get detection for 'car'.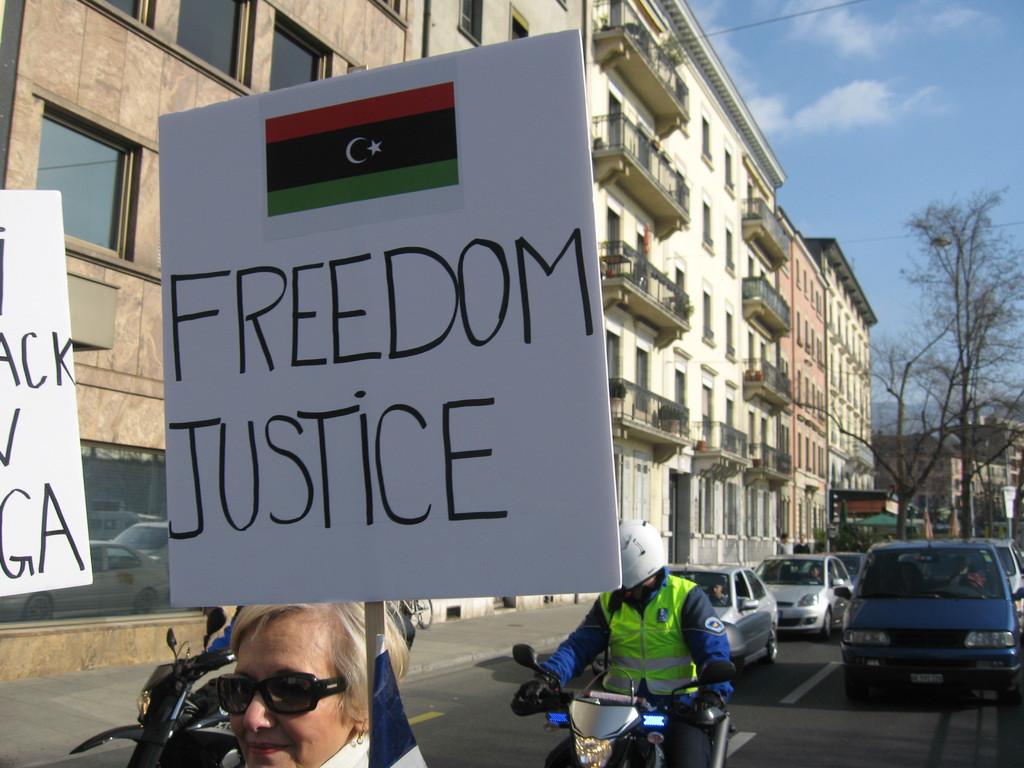
Detection: l=916, t=538, r=1023, b=617.
